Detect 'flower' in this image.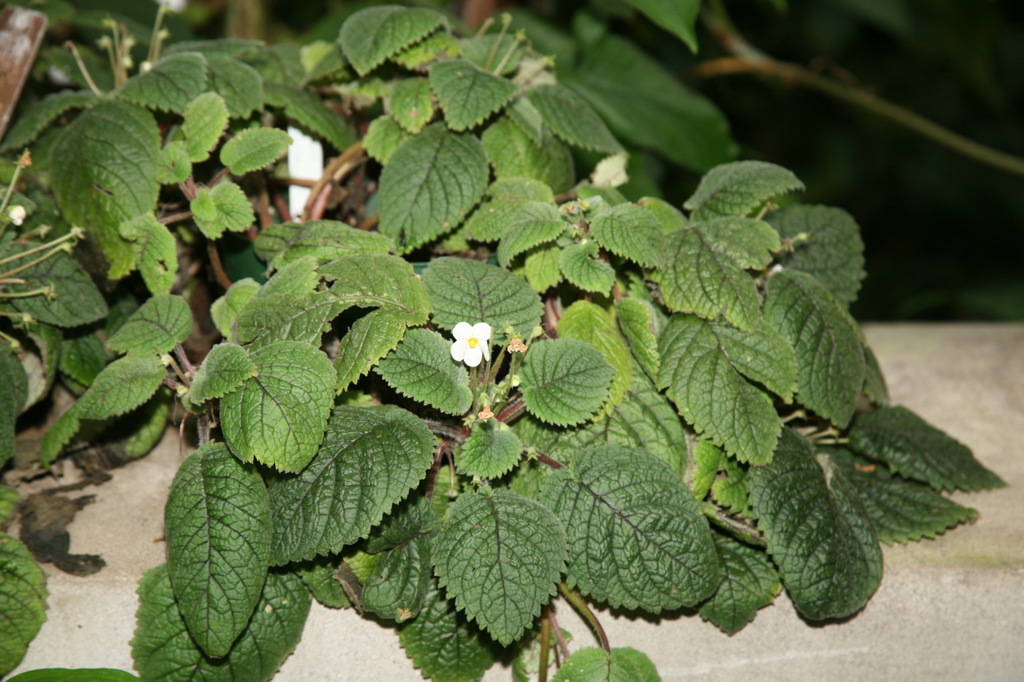
Detection: x1=452, y1=321, x2=490, y2=368.
